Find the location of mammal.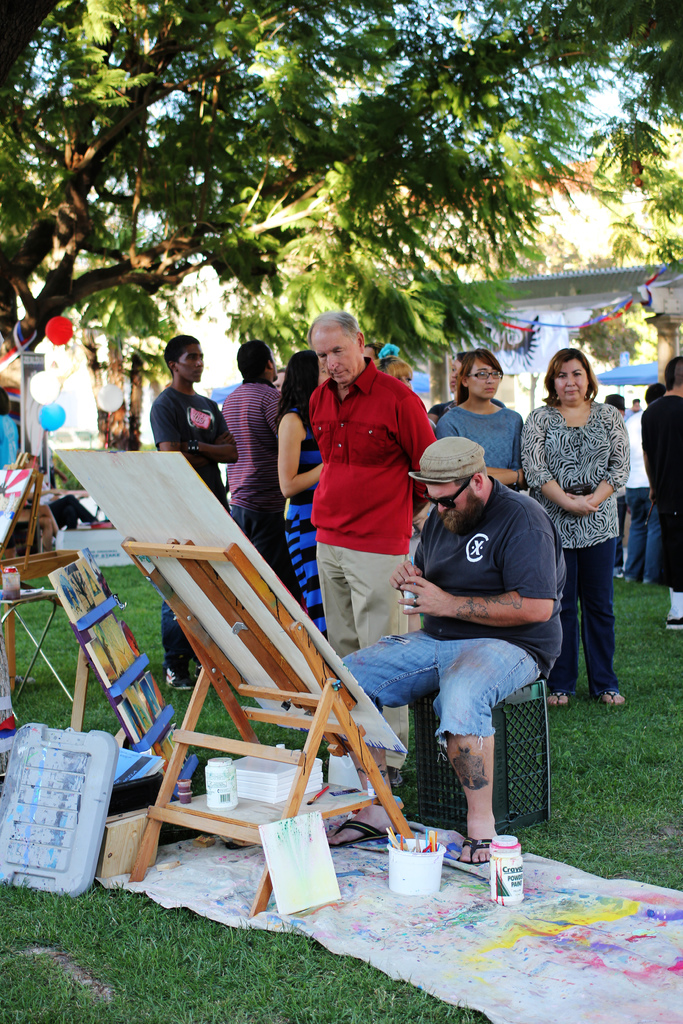
Location: [374,449,561,858].
